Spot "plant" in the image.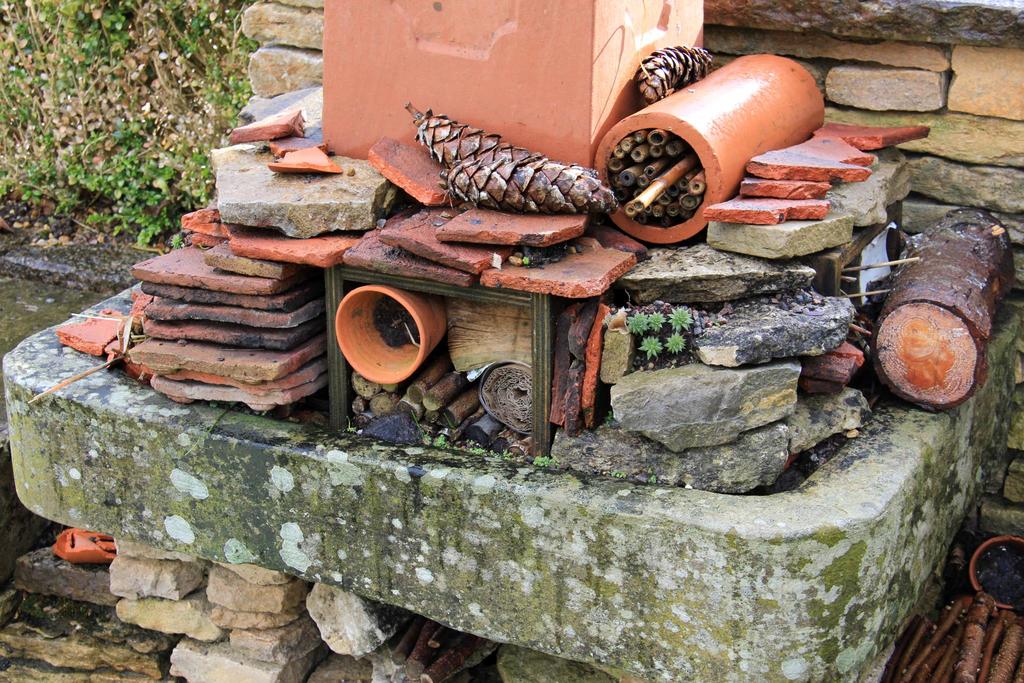
"plant" found at select_region(410, 403, 428, 444).
